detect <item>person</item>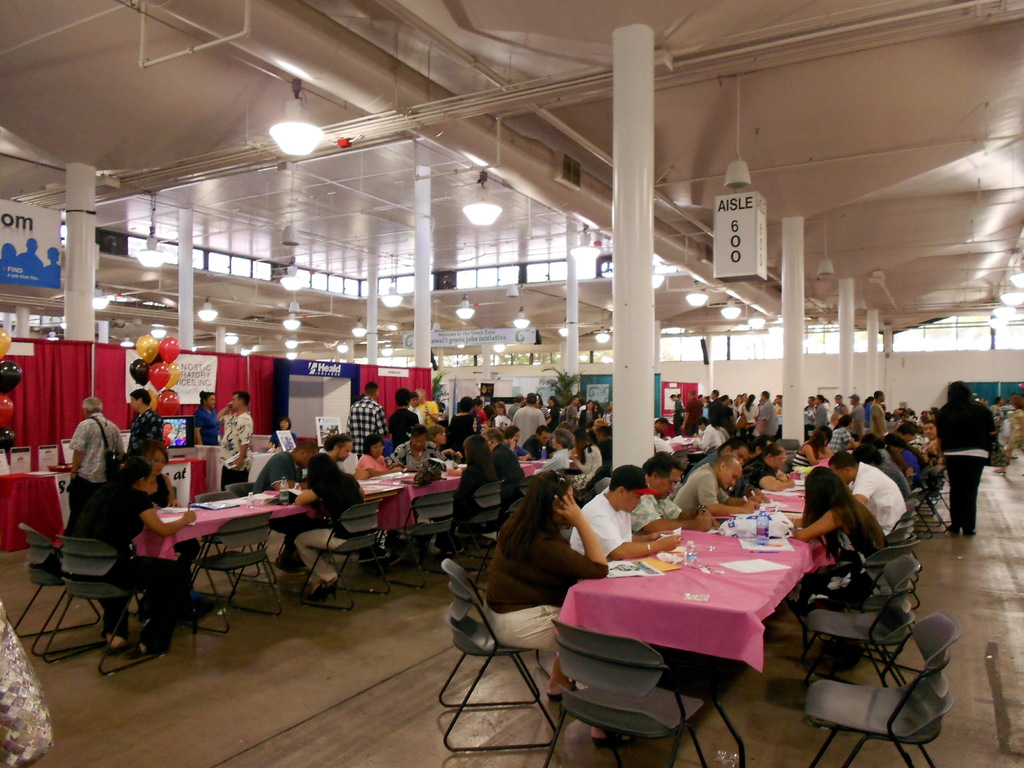
x1=687 y1=457 x2=752 y2=523
